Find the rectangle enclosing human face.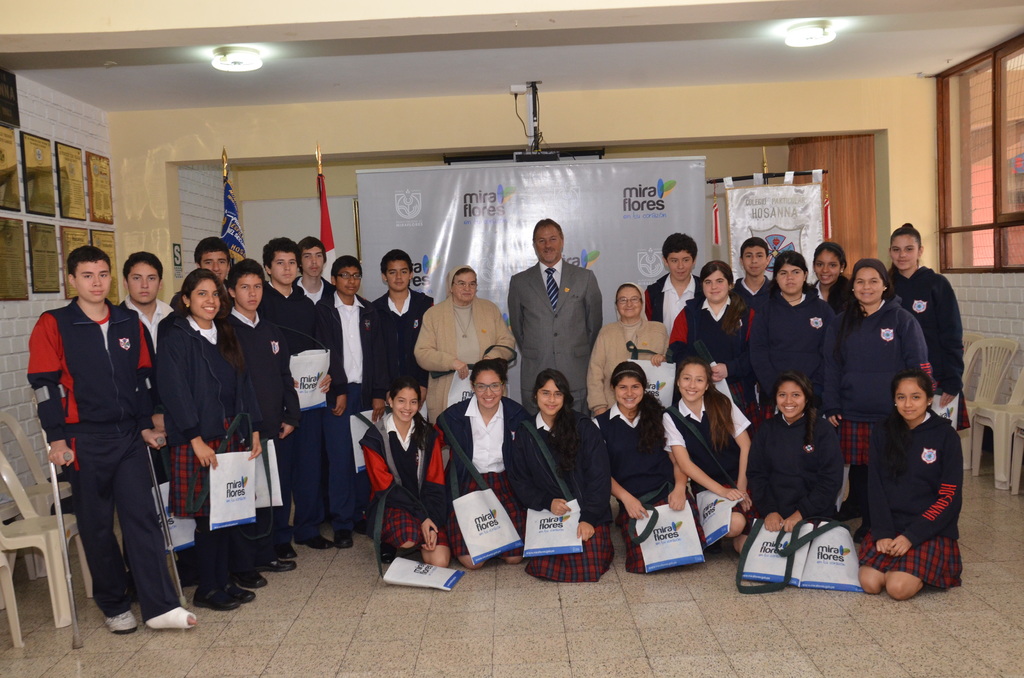
{"left": 616, "top": 286, "right": 640, "bottom": 320}.
